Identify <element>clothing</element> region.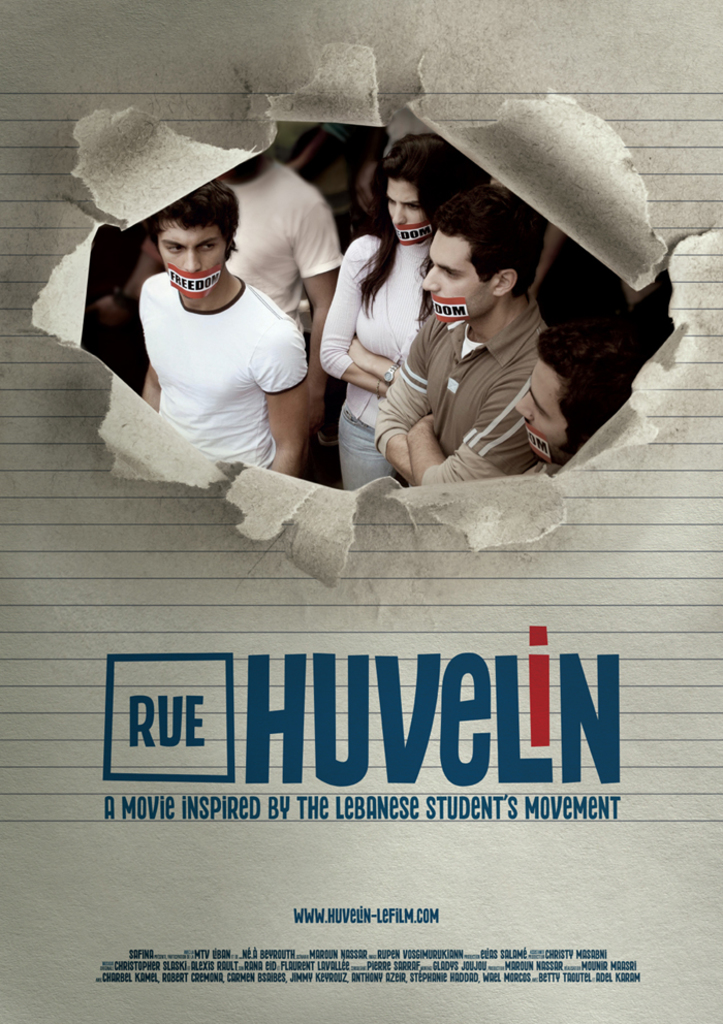
Region: 219 156 342 334.
